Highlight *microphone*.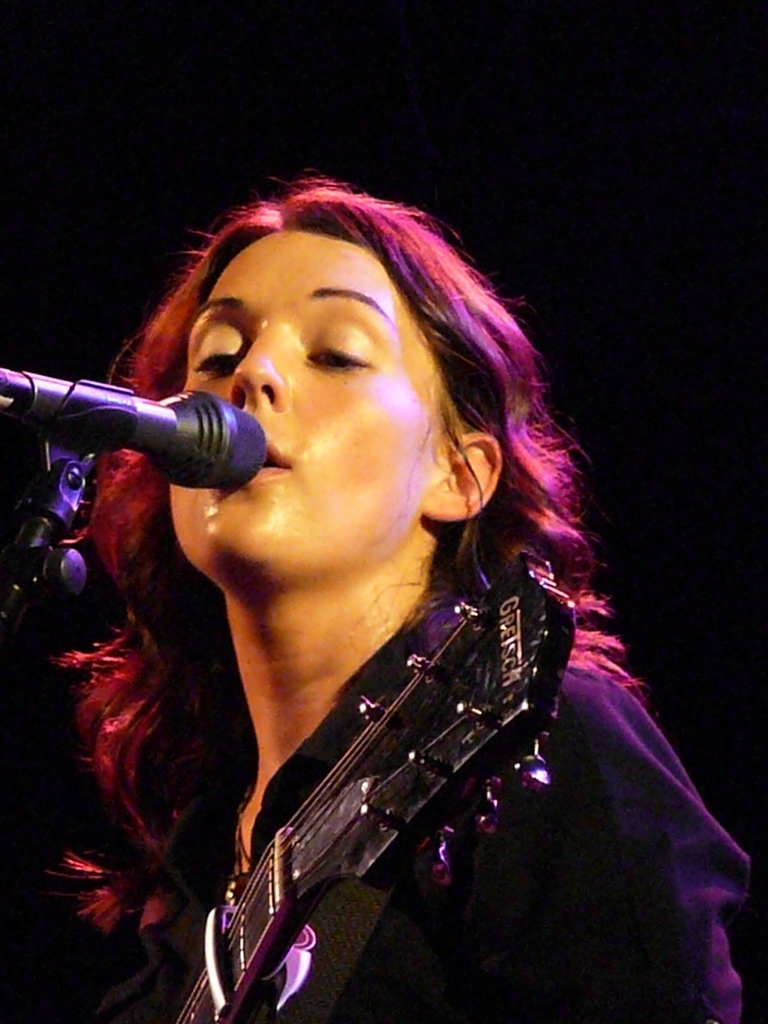
Highlighted region: (12,363,279,497).
